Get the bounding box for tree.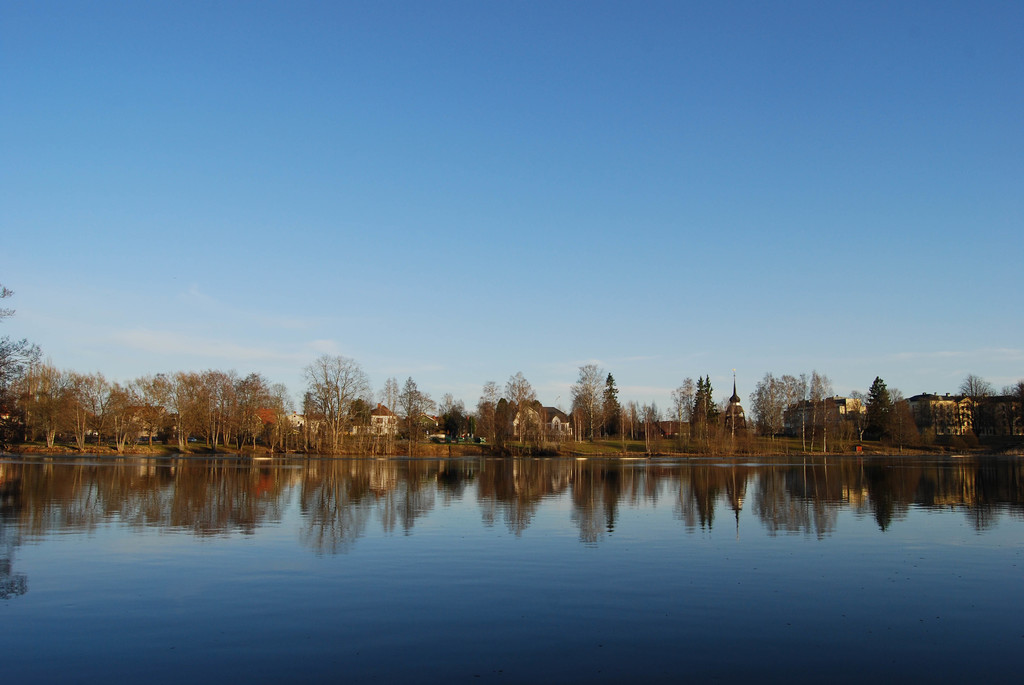
pyautogui.locateOnScreen(626, 401, 659, 437).
